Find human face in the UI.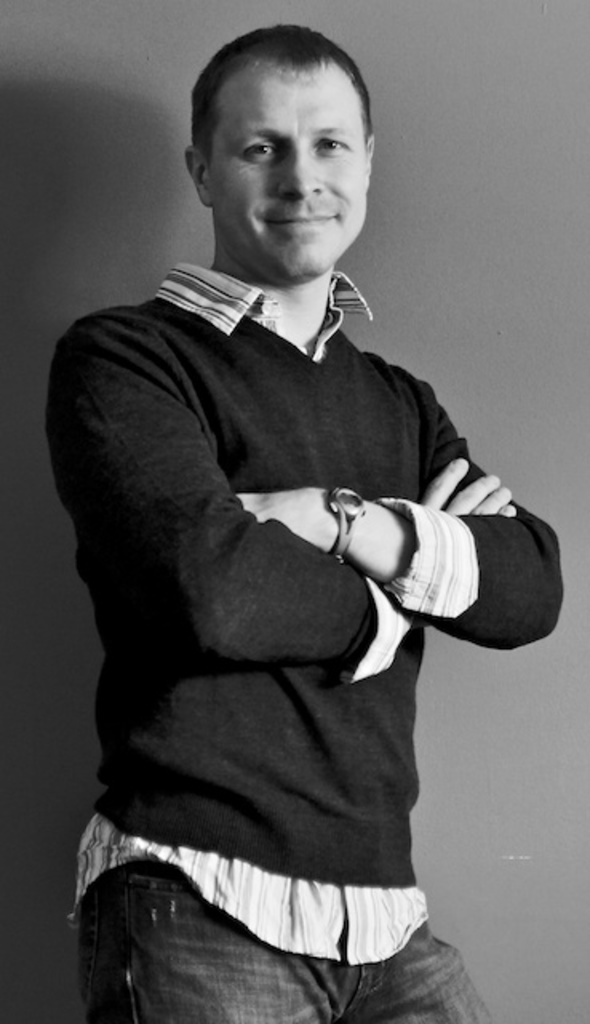
UI element at [211, 67, 366, 277].
